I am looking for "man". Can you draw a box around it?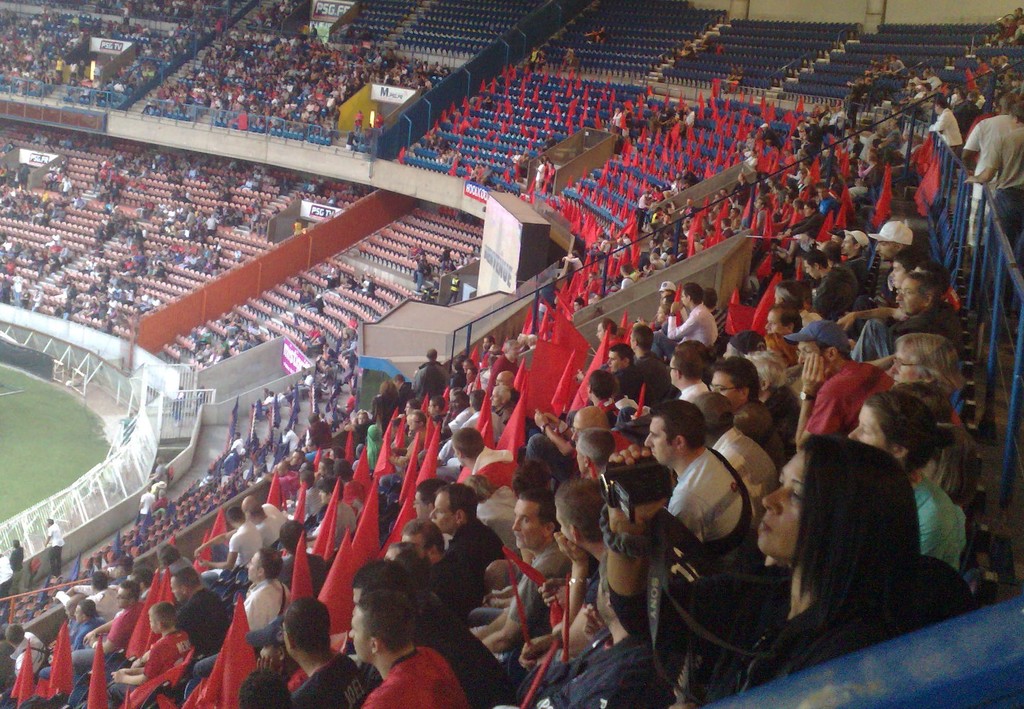
Sure, the bounding box is <bbox>412, 349, 445, 394</bbox>.
